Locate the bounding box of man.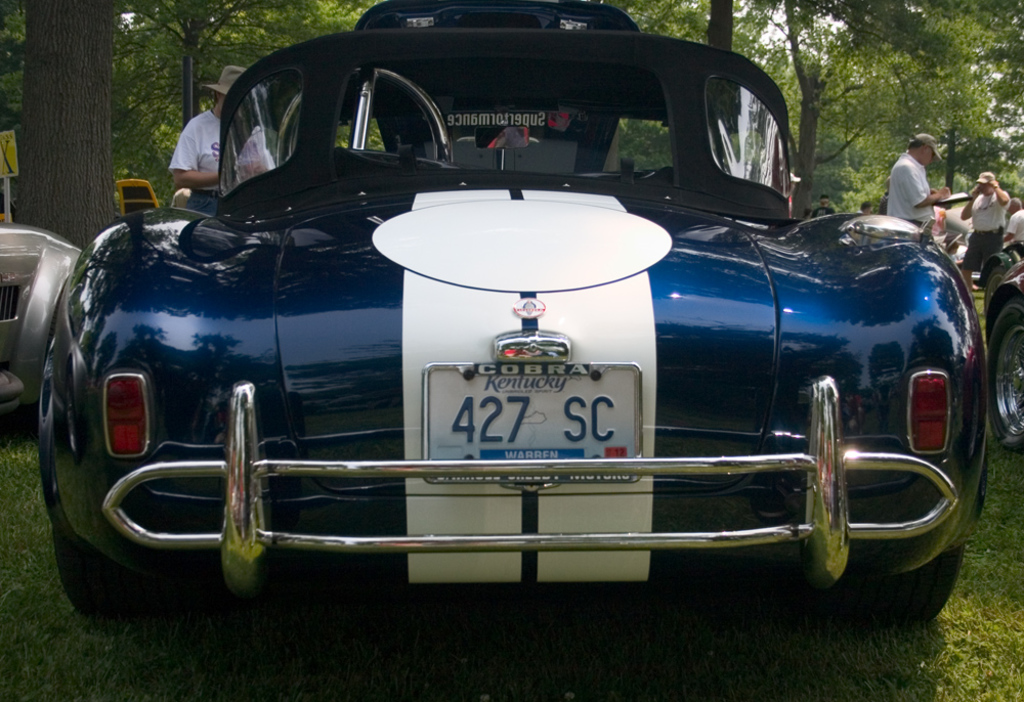
Bounding box: BBox(882, 129, 953, 235).
